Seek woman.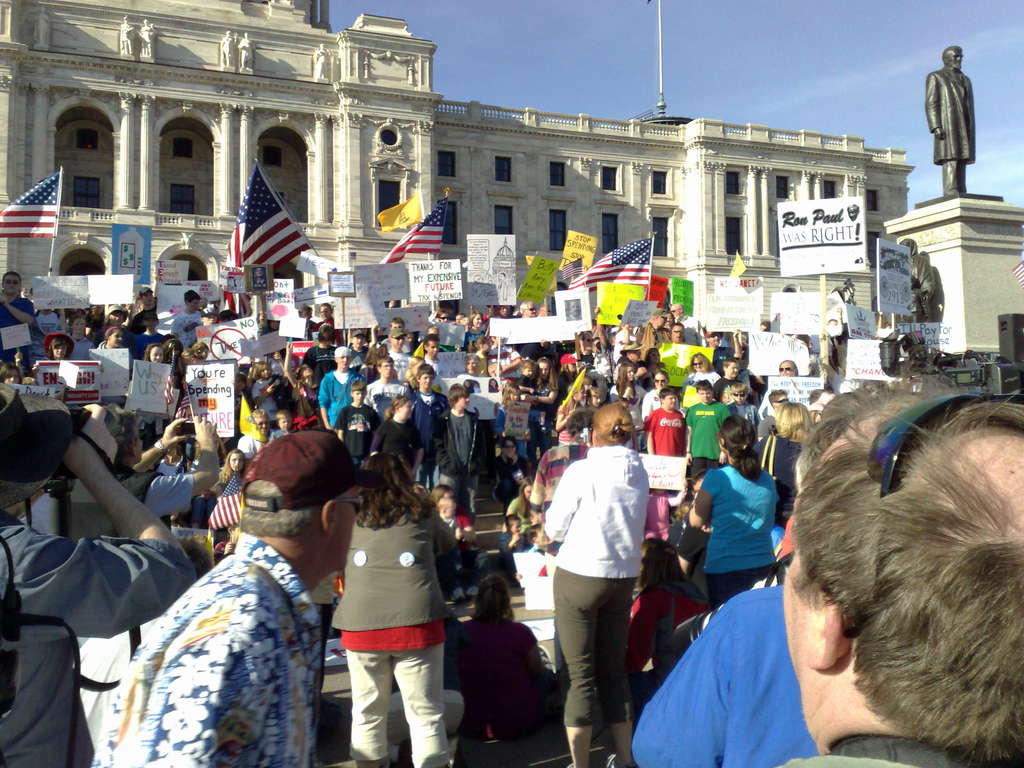
crop(644, 372, 682, 418).
